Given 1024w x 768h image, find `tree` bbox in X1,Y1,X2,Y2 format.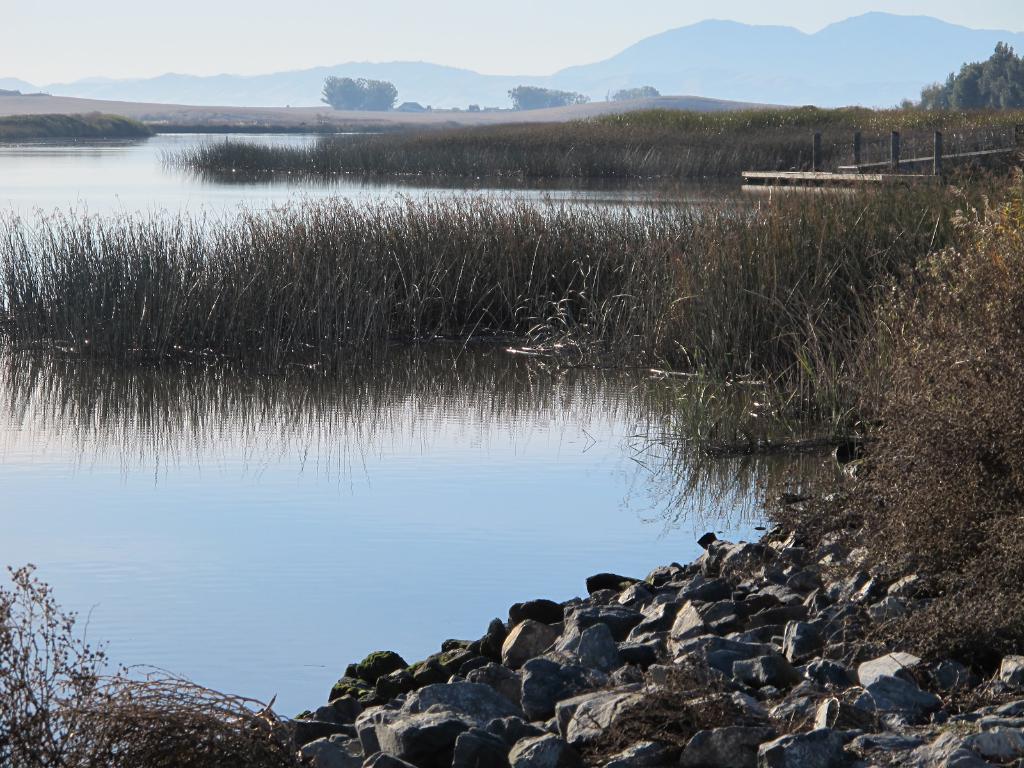
316,76,405,113.
